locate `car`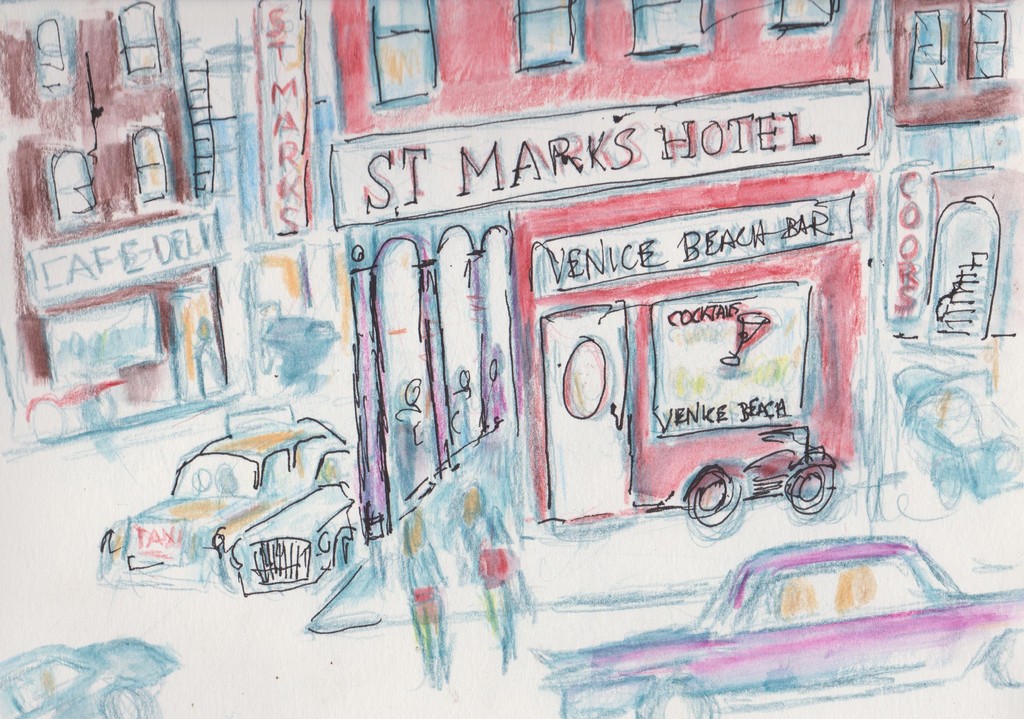
pyautogui.locateOnScreen(536, 538, 1023, 718)
